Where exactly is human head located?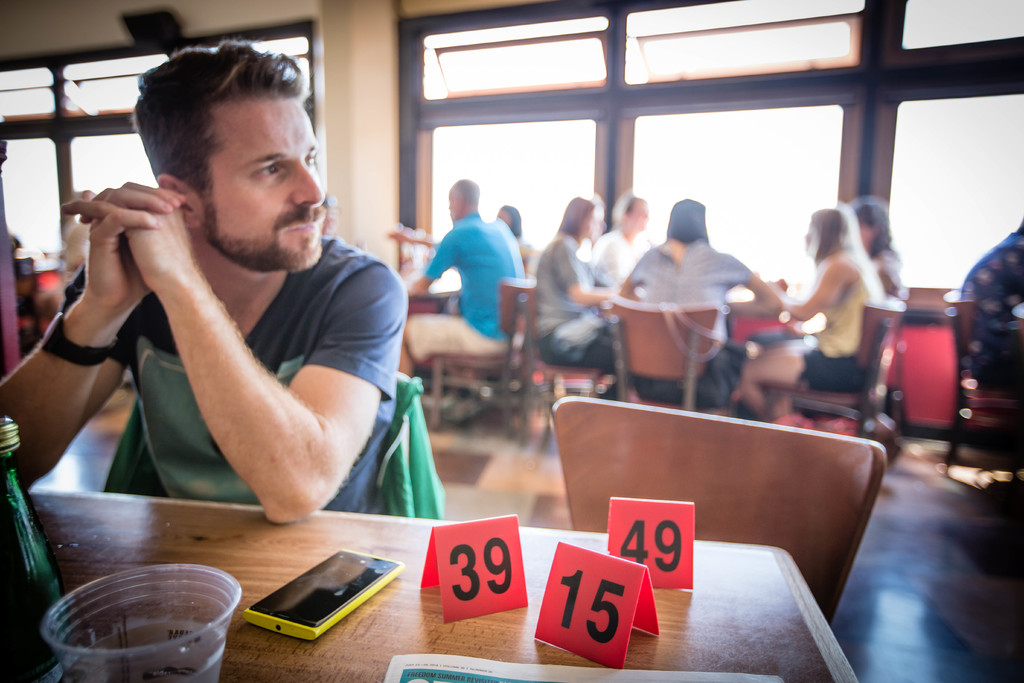
Its bounding box is 850:195:891:252.
